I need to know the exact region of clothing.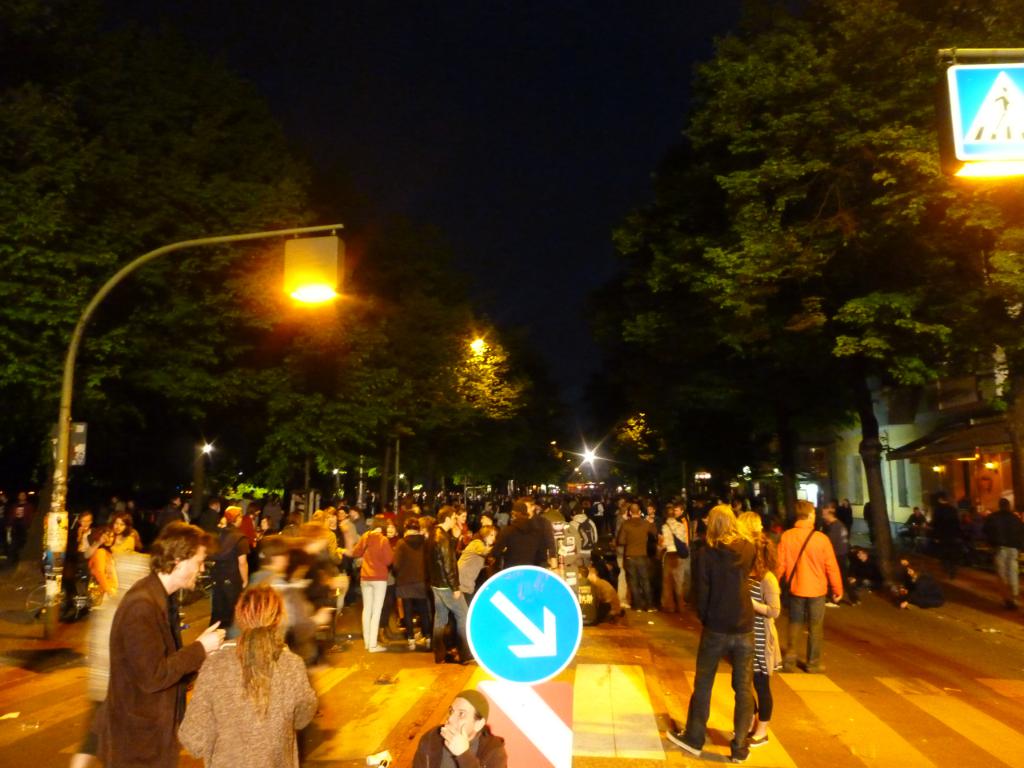
Region: region(930, 502, 960, 570).
